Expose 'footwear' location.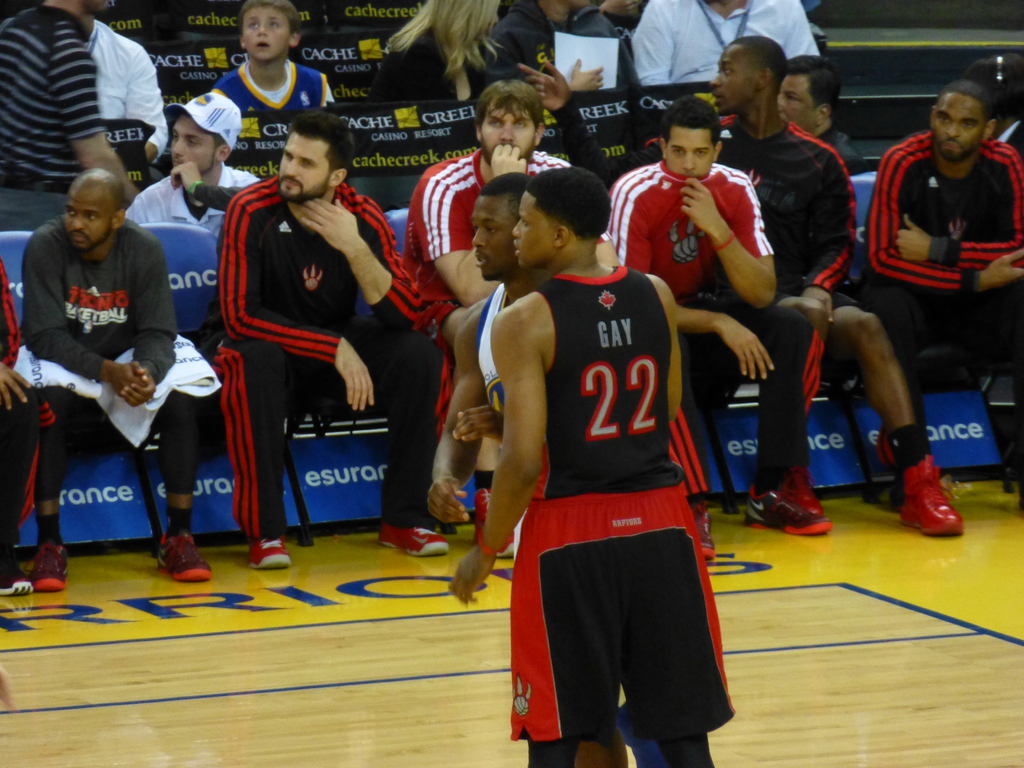
Exposed at Rect(18, 545, 74, 590).
